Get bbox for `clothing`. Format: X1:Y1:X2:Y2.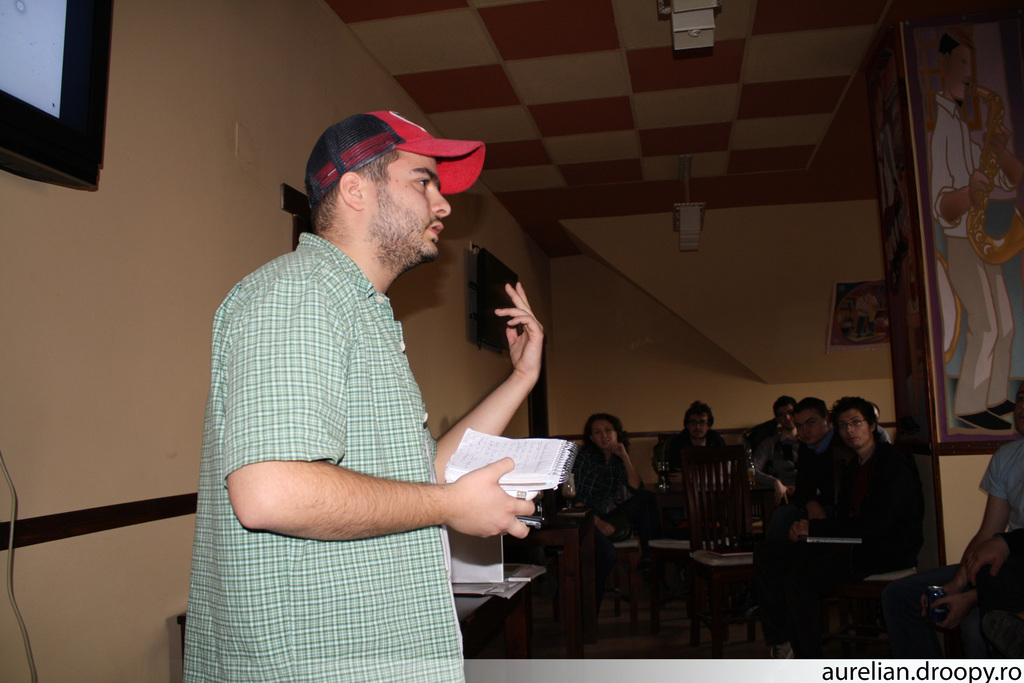
564:436:628:515.
